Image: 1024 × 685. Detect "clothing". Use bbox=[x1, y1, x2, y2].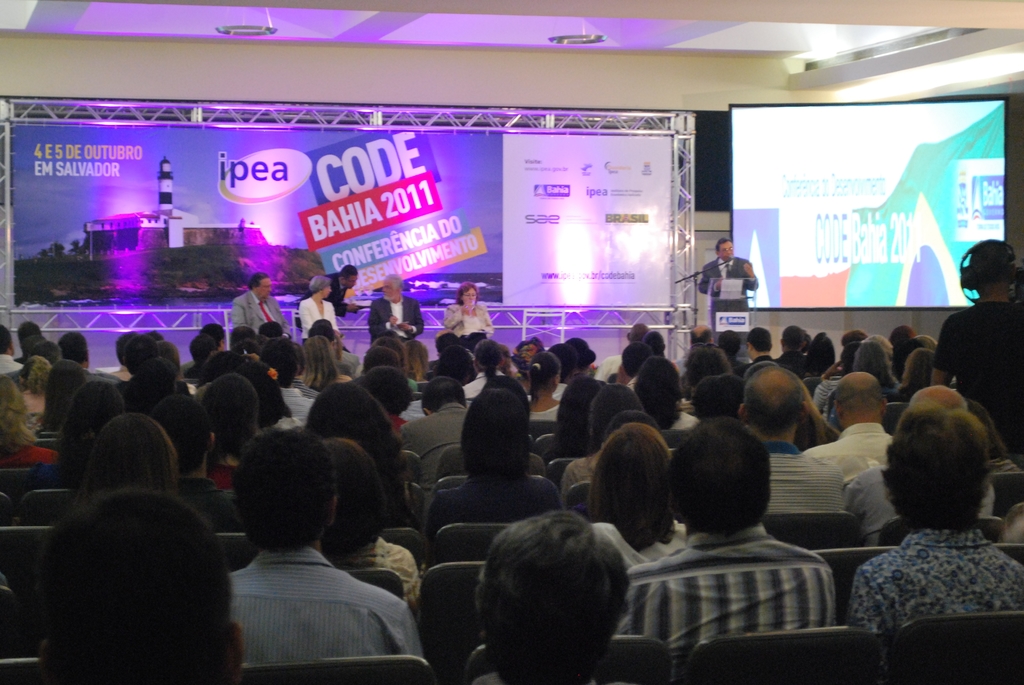
bbox=[335, 533, 431, 610].
